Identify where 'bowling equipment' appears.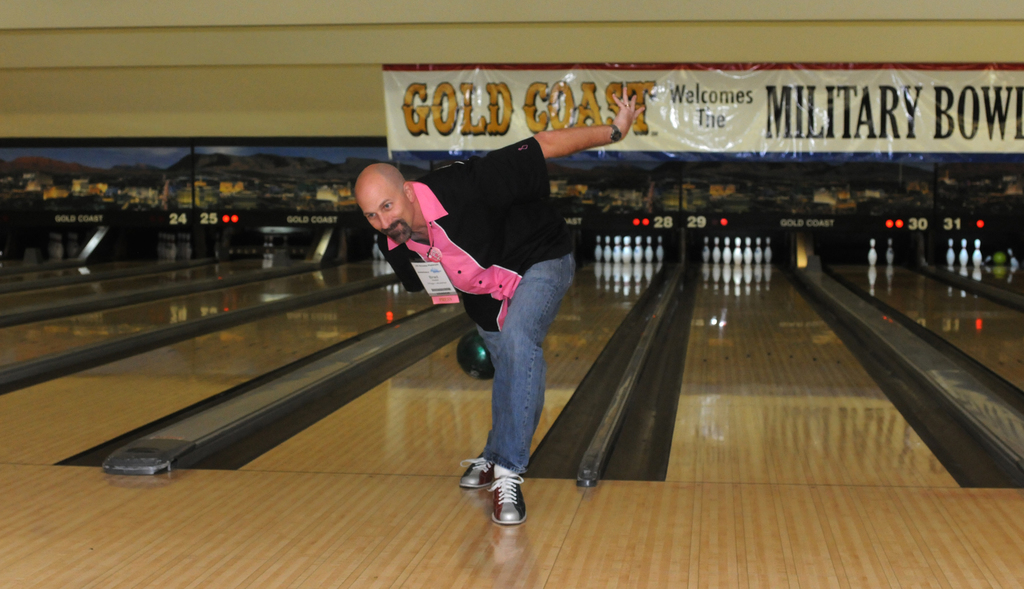
Appears at {"x1": 960, "y1": 240, "x2": 971, "y2": 270}.
